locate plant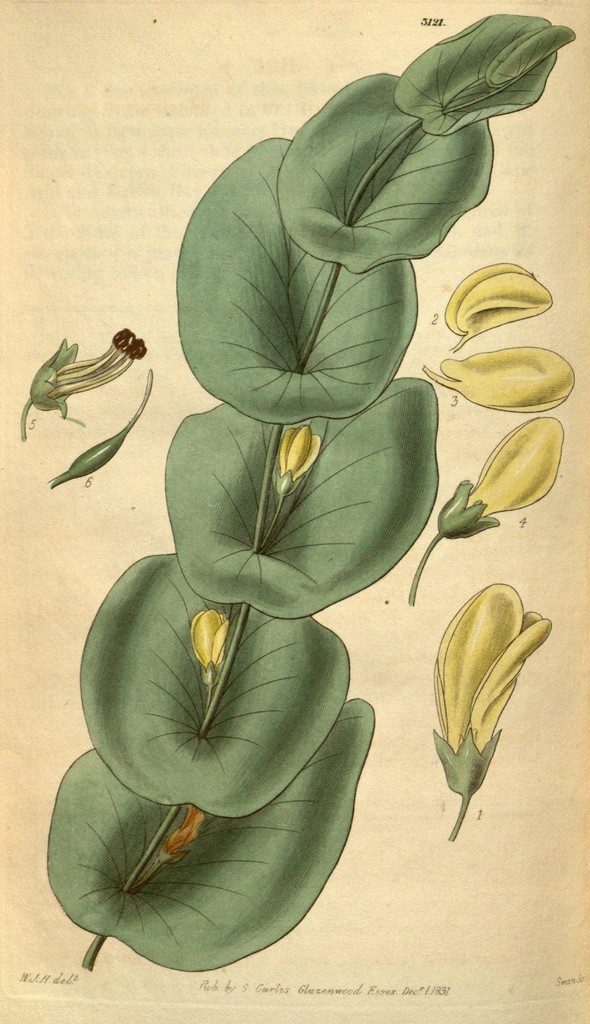
{"left": 0, "top": 6, "right": 589, "bottom": 1023}
